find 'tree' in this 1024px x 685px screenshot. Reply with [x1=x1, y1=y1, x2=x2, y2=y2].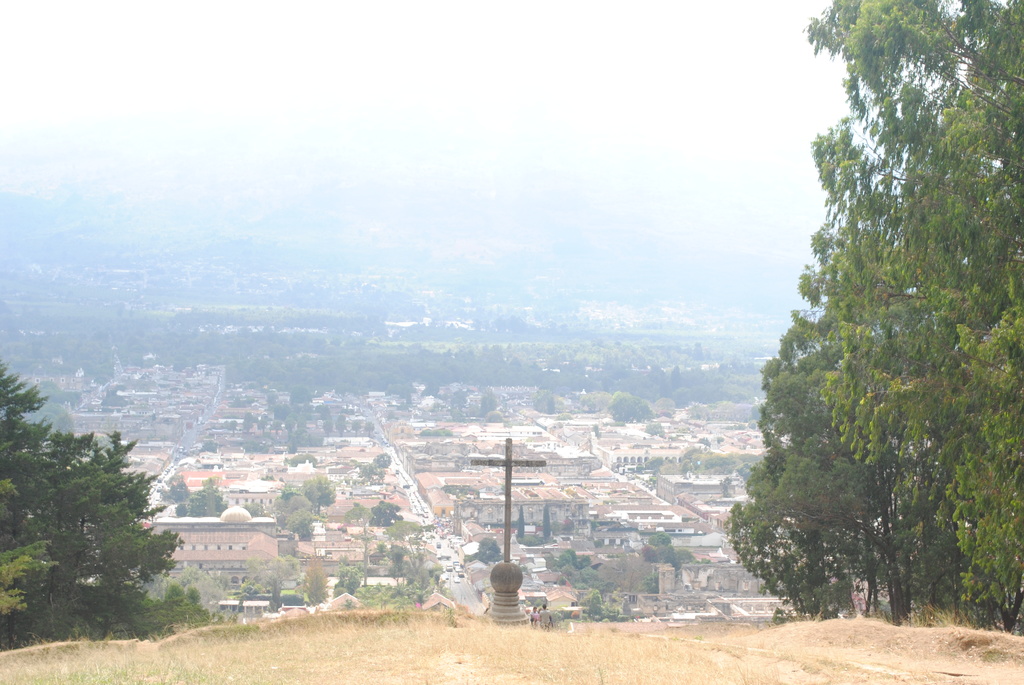
[x1=539, y1=500, x2=556, y2=539].
